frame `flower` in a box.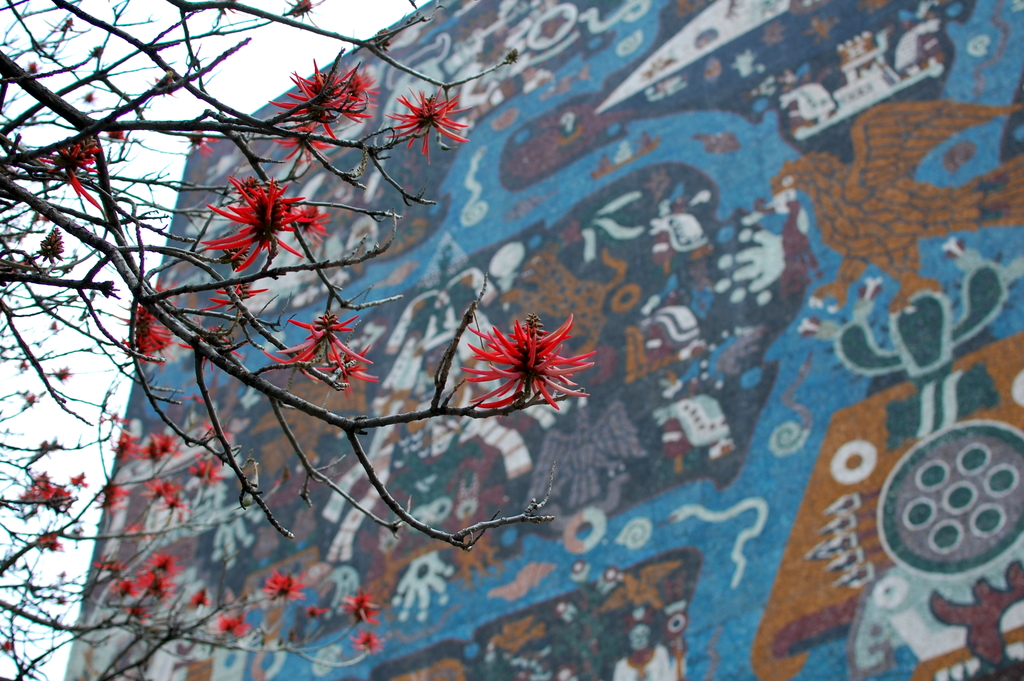
box(269, 127, 334, 168).
